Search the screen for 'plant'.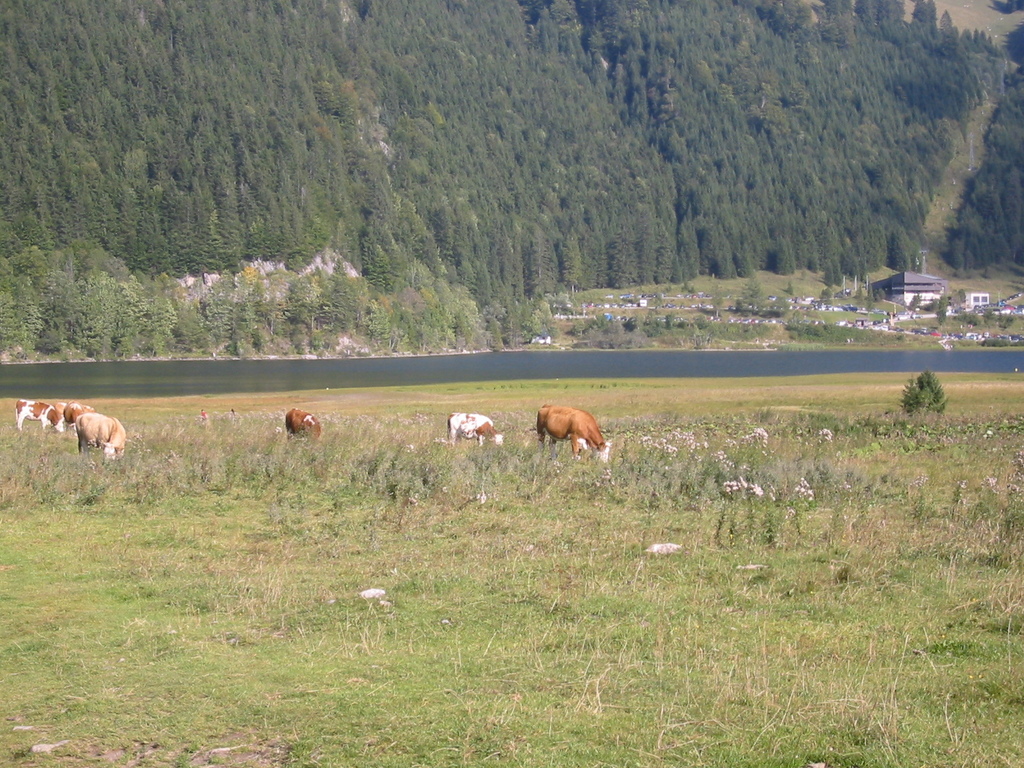
Found at (left=897, top=368, right=951, bottom=416).
